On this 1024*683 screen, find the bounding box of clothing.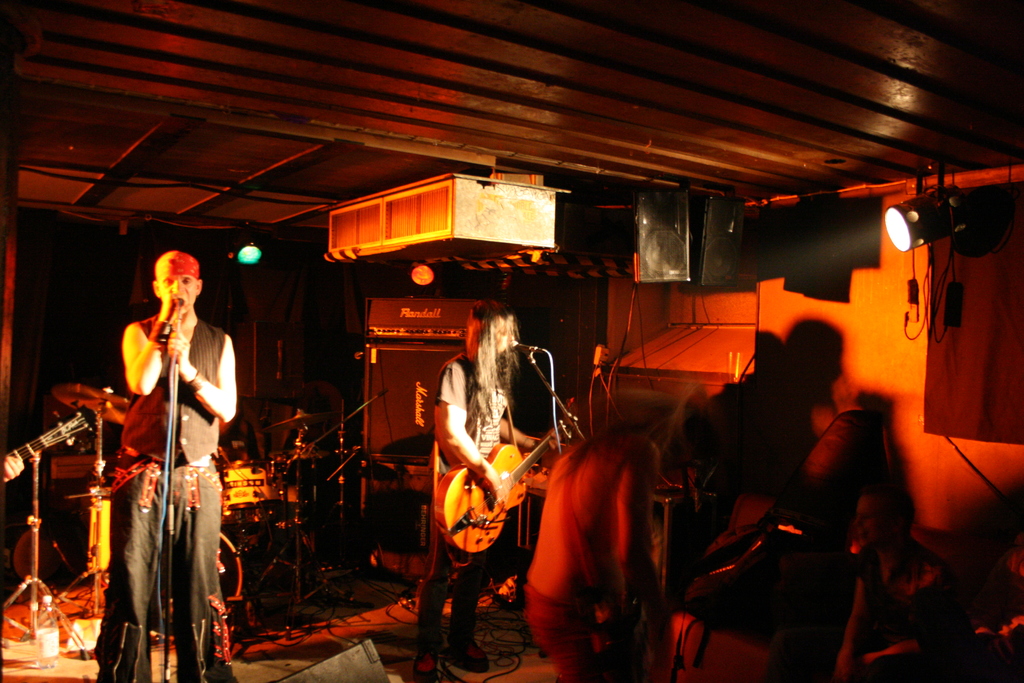
Bounding box: <box>95,306,250,682</box>.
